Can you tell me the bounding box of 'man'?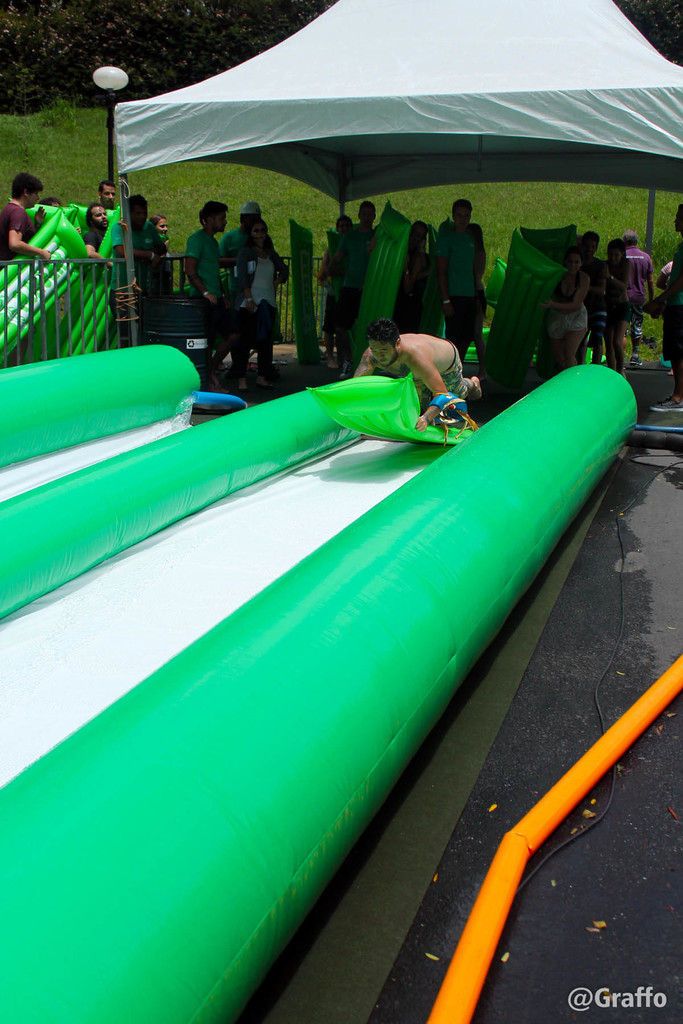
<bbox>324, 196, 381, 366</bbox>.
